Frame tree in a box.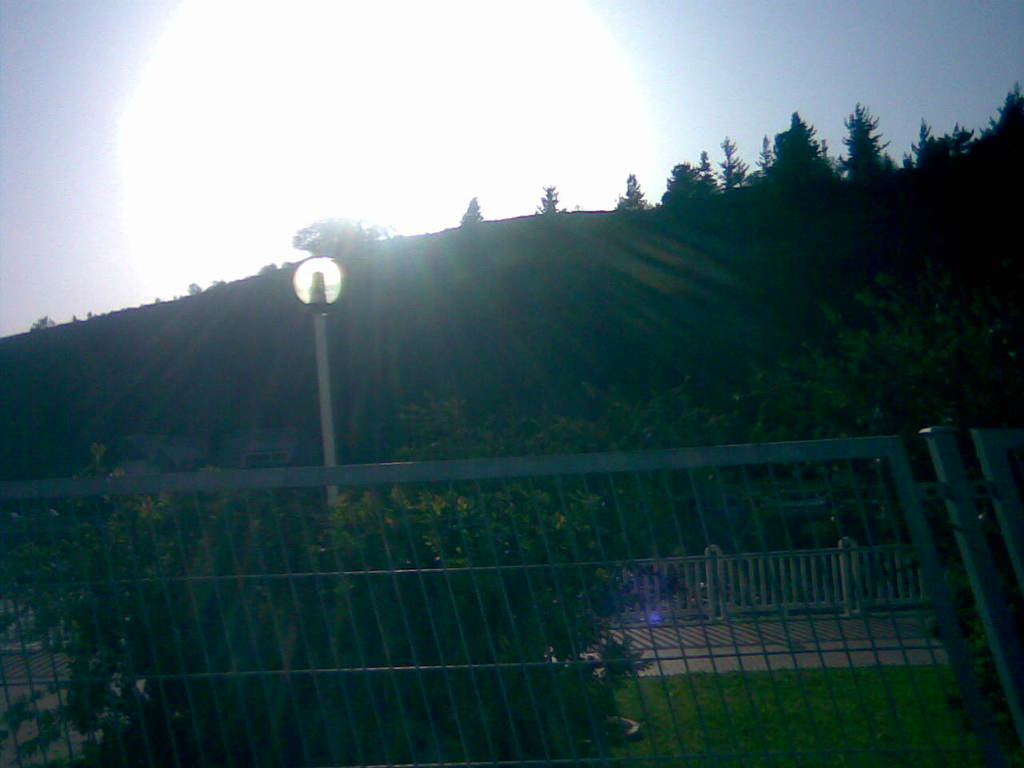
959, 86, 1023, 163.
